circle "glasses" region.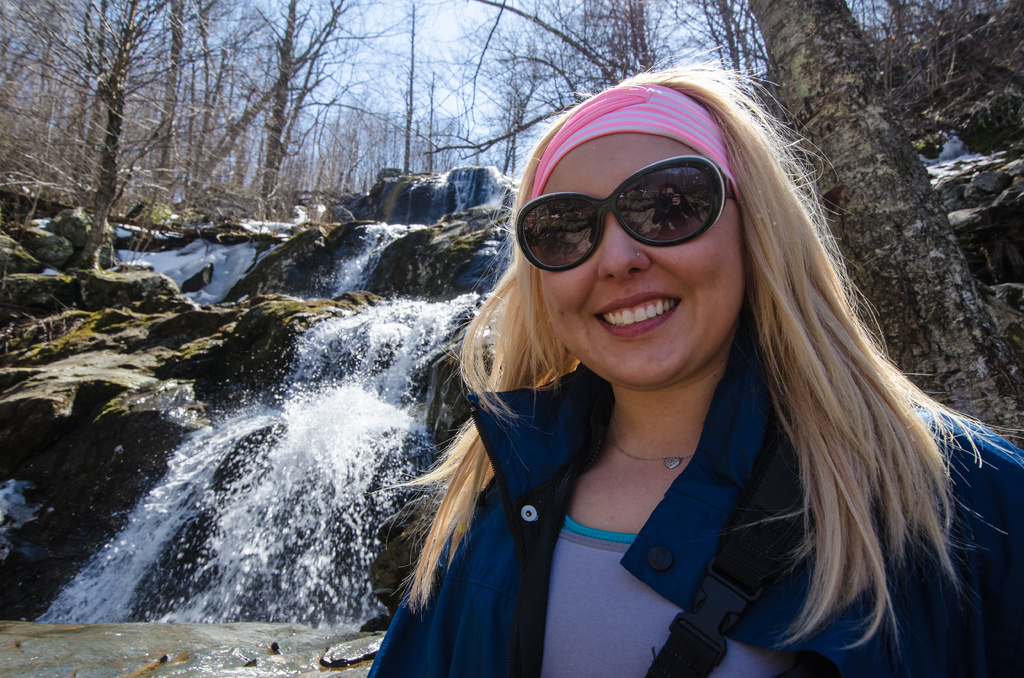
Region: {"left": 511, "top": 159, "right": 758, "bottom": 257}.
